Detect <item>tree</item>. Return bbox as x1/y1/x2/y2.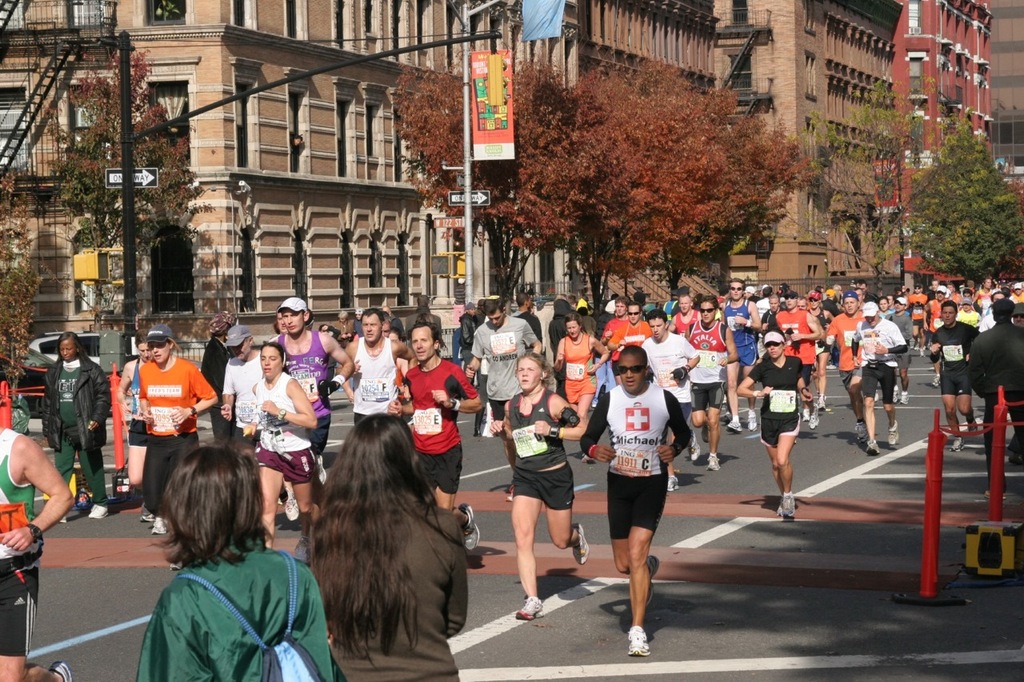
62/50/198/246.
